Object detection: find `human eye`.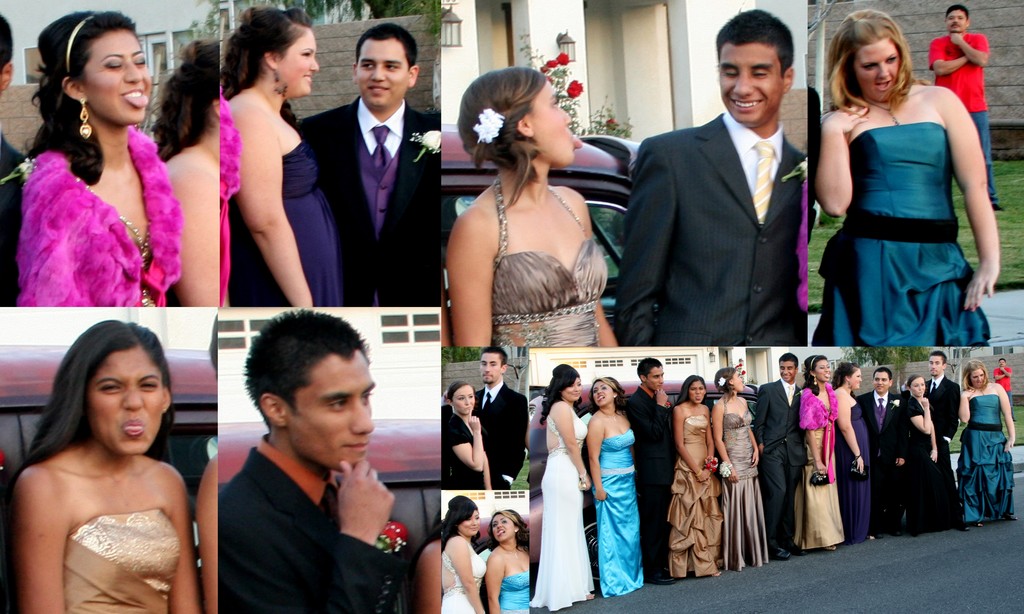
BBox(568, 382, 575, 388).
